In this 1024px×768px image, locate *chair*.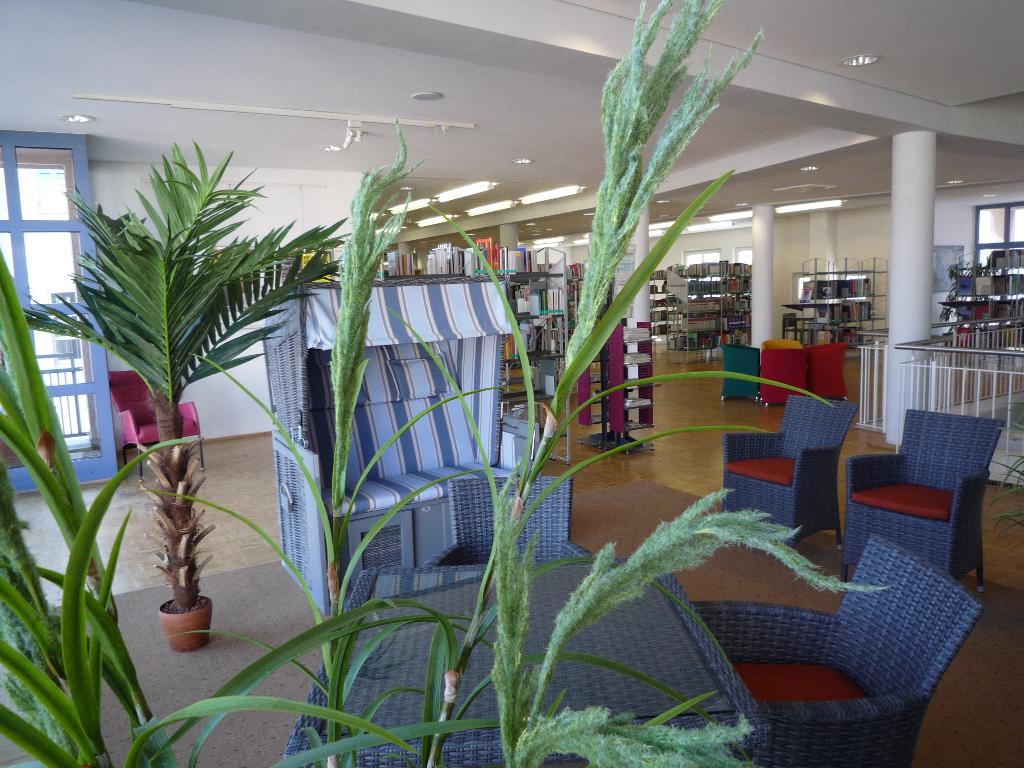
Bounding box: [412,474,588,568].
